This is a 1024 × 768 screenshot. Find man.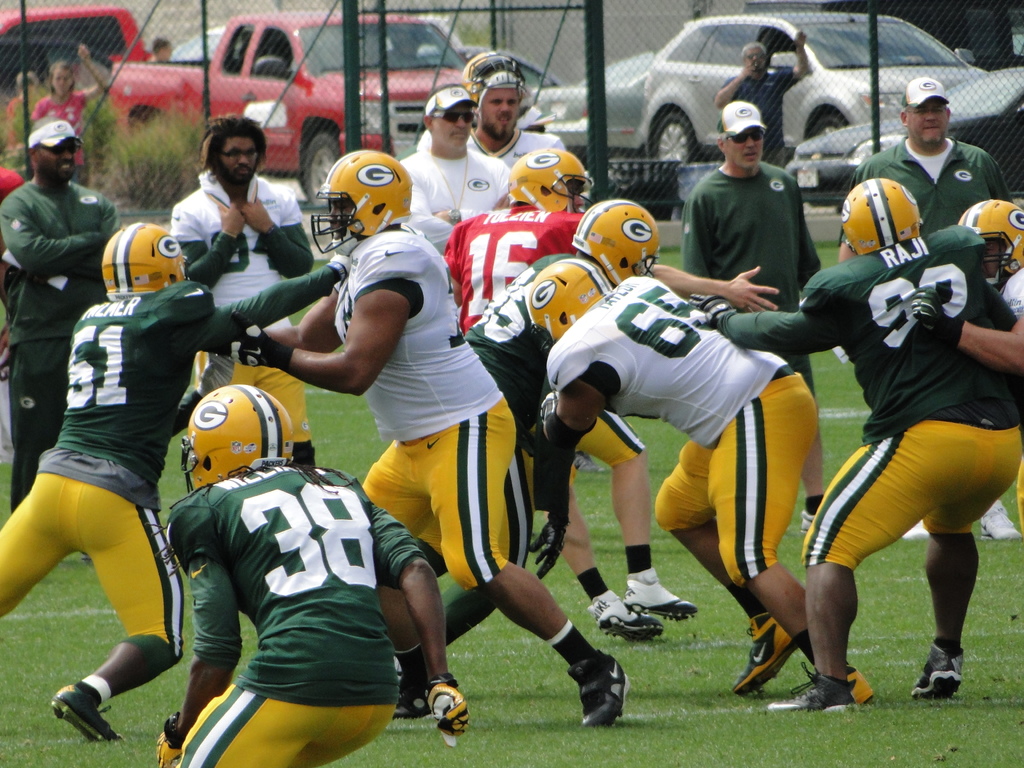
Bounding box: bbox(165, 113, 310, 468).
